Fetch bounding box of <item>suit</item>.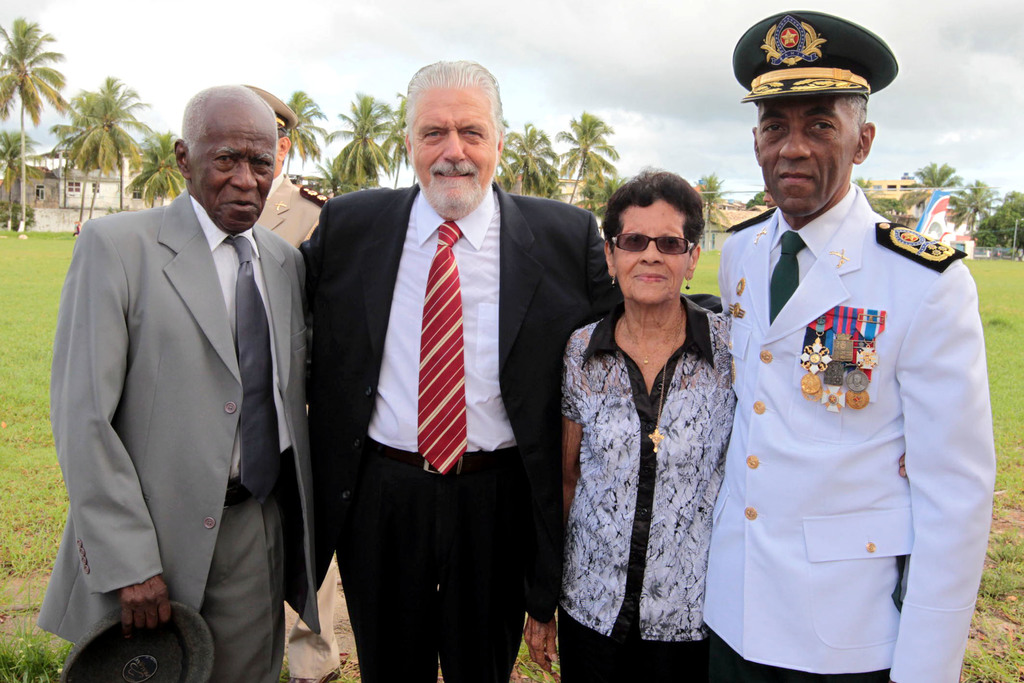
Bbox: [717, 181, 995, 682].
